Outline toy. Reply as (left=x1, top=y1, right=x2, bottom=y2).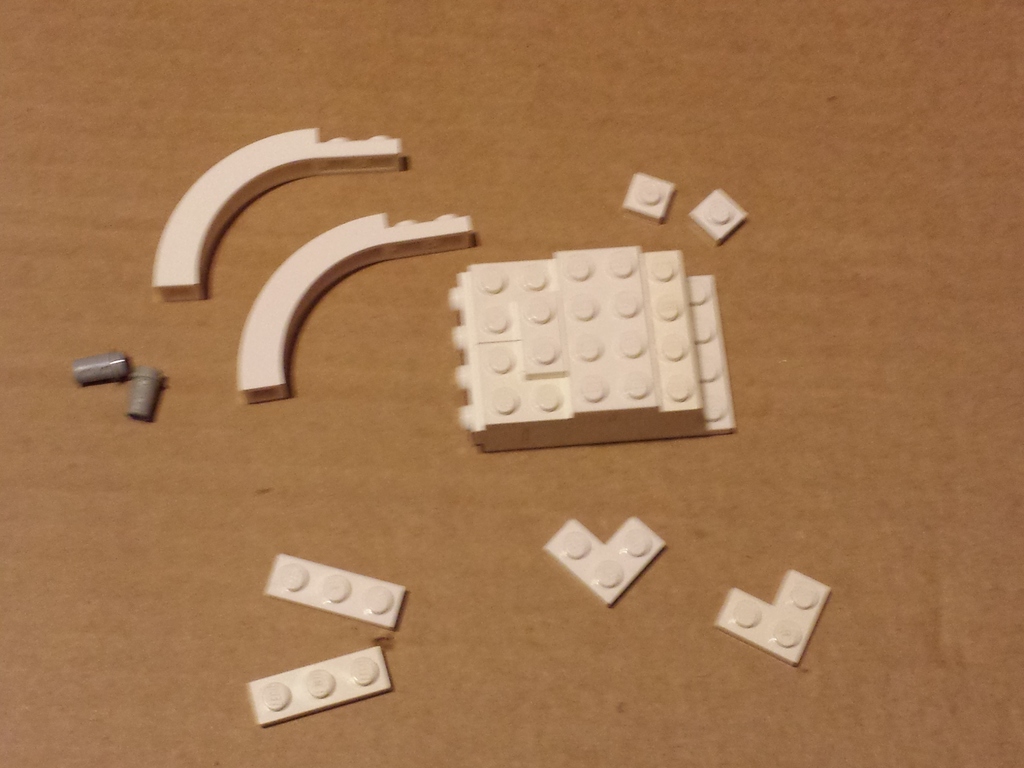
(left=236, top=212, right=472, bottom=403).
